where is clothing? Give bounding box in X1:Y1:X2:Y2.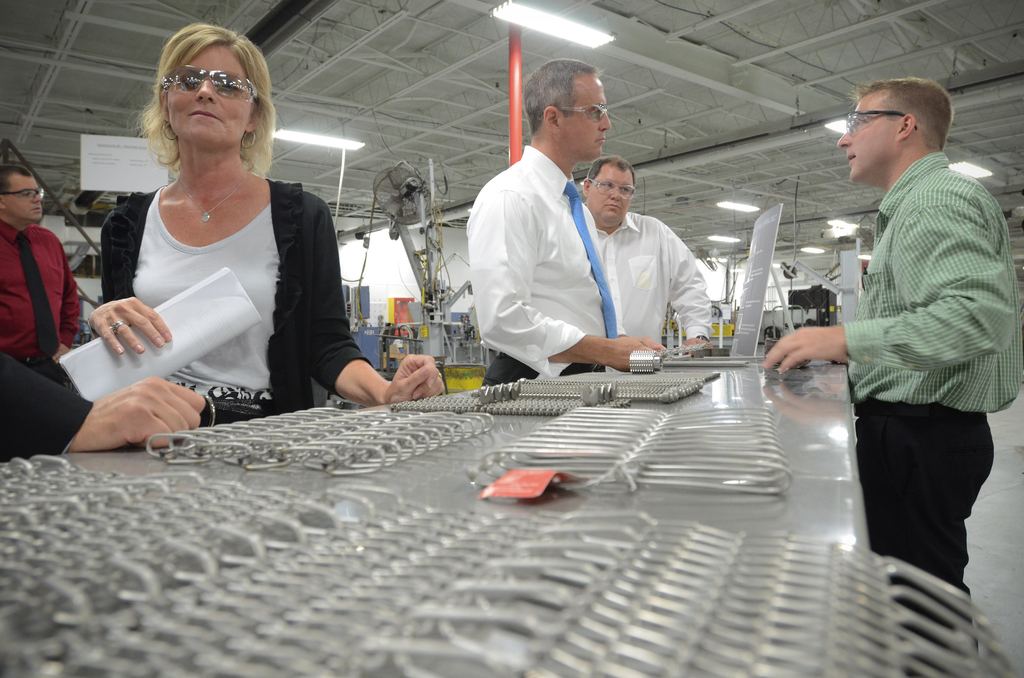
80:147:335:404.
